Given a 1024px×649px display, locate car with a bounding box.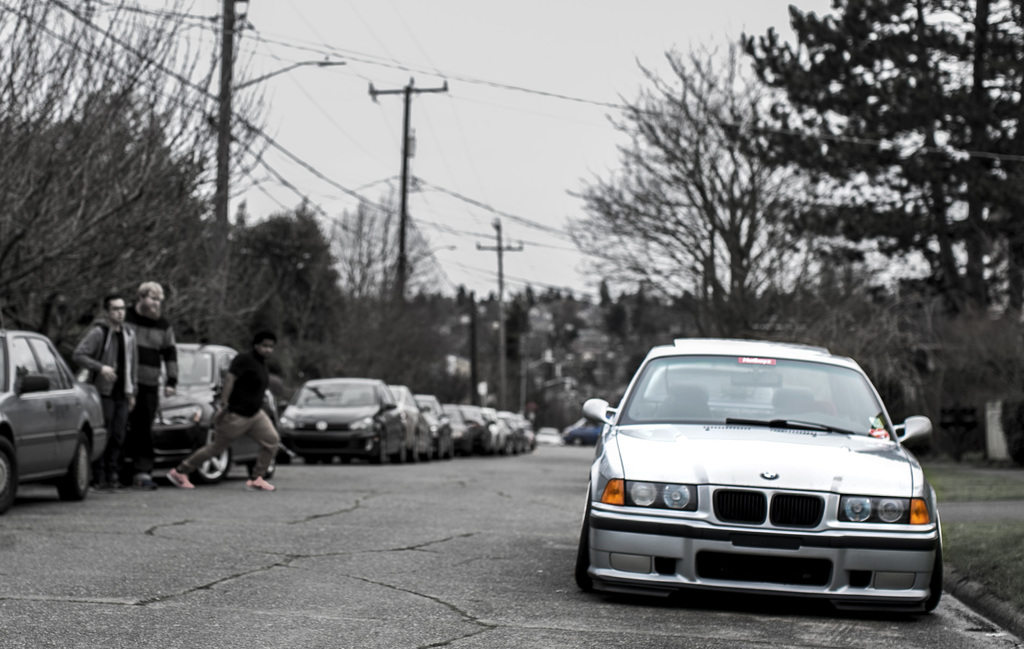
Located: bbox=(568, 338, 950, 613).
